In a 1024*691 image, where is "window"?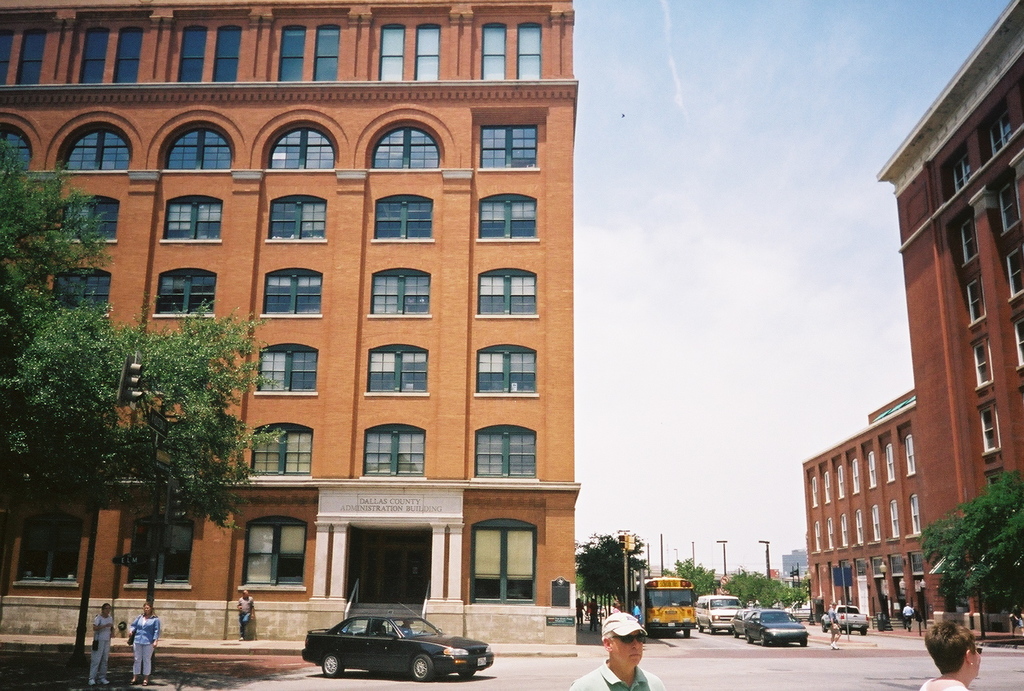
{"x1": 985, "y1": 101, "x2": 1014, "y2": 162}.
